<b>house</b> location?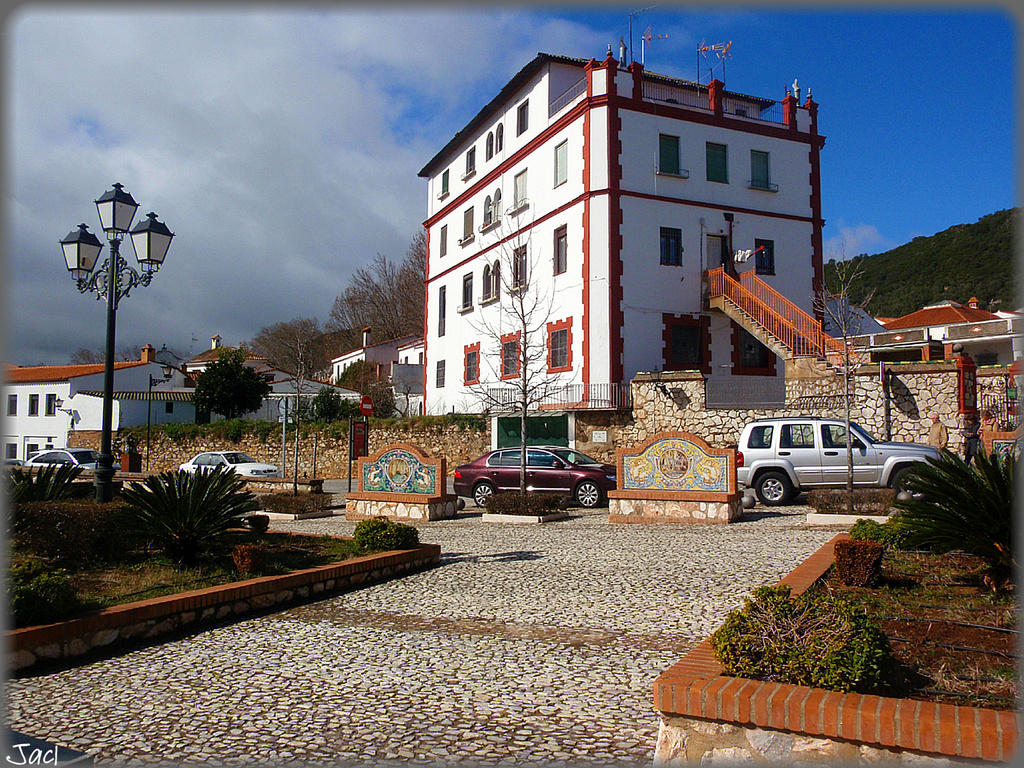
locate(0, 345, 189, 459)
